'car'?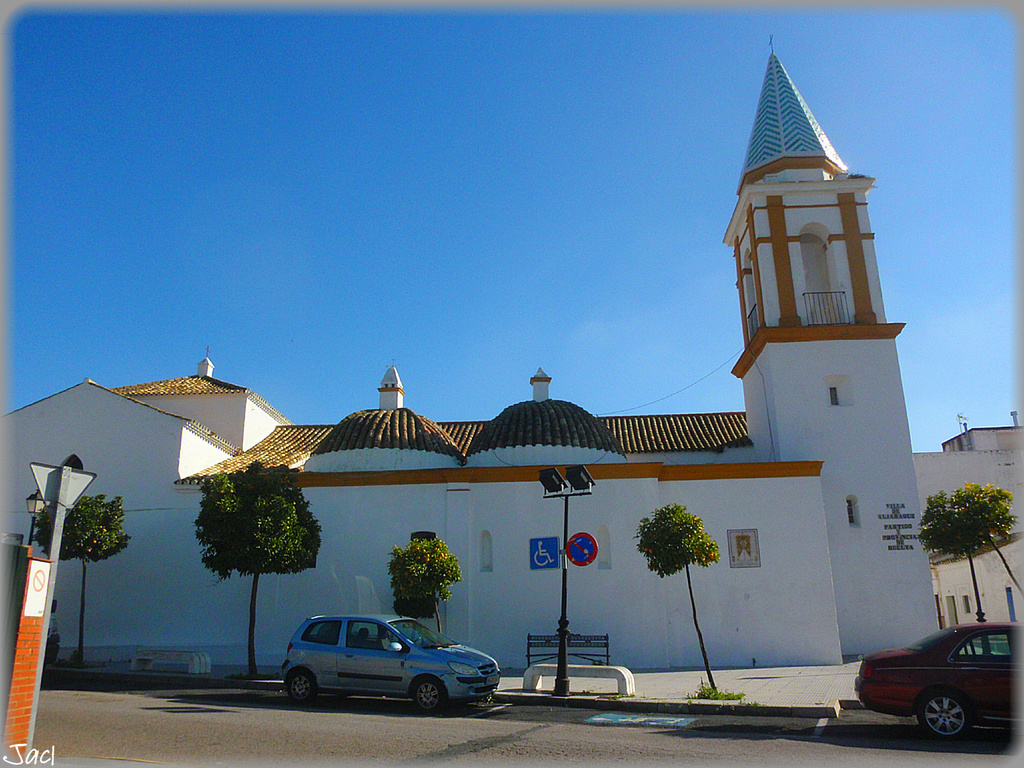
box=[282, 614, 500, 716]
